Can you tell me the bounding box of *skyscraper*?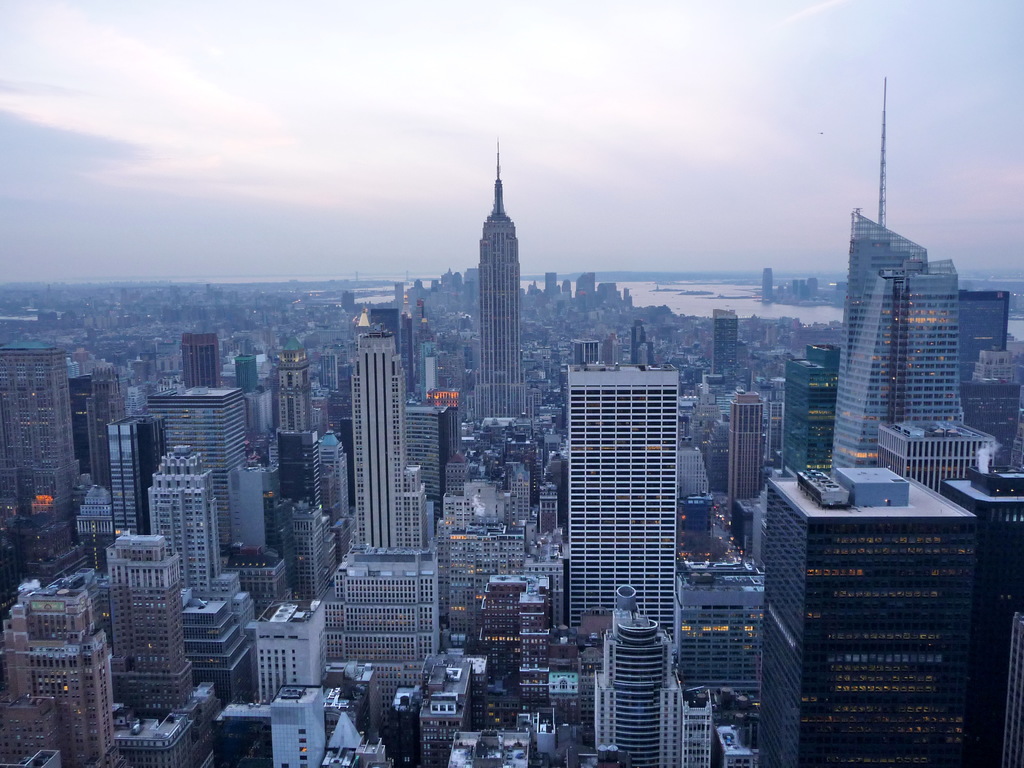
pyautogui.locateOnScreen(871, 411, 1007, 495).
